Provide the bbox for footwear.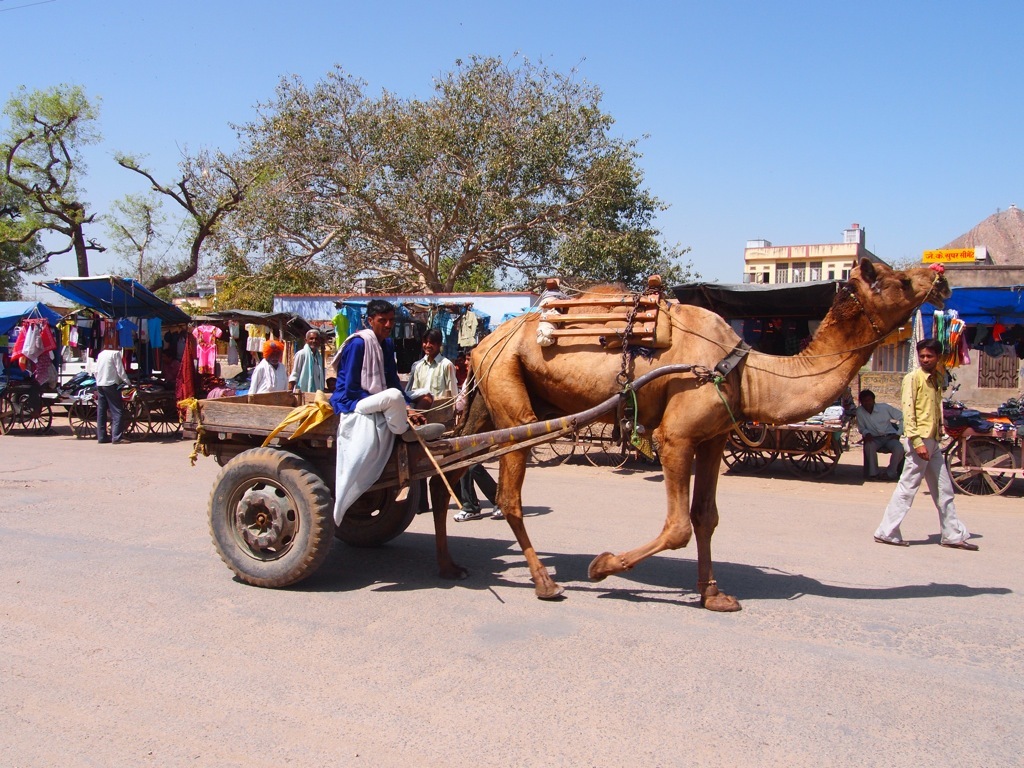
Rect(934, 537, 976, 545).
